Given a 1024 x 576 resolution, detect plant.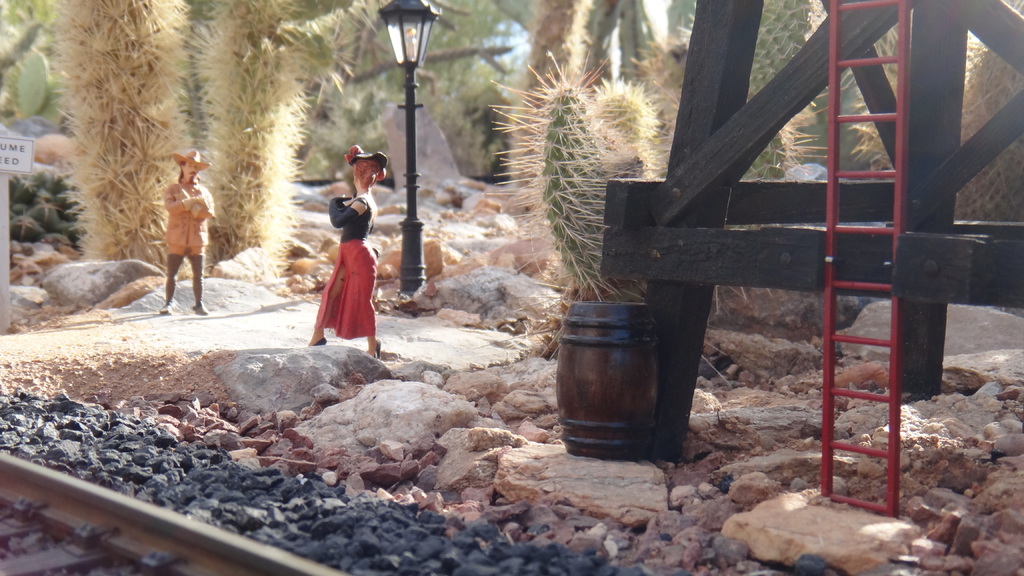
pyautogui.locateOnScreen(195, 0, 328, 269).
